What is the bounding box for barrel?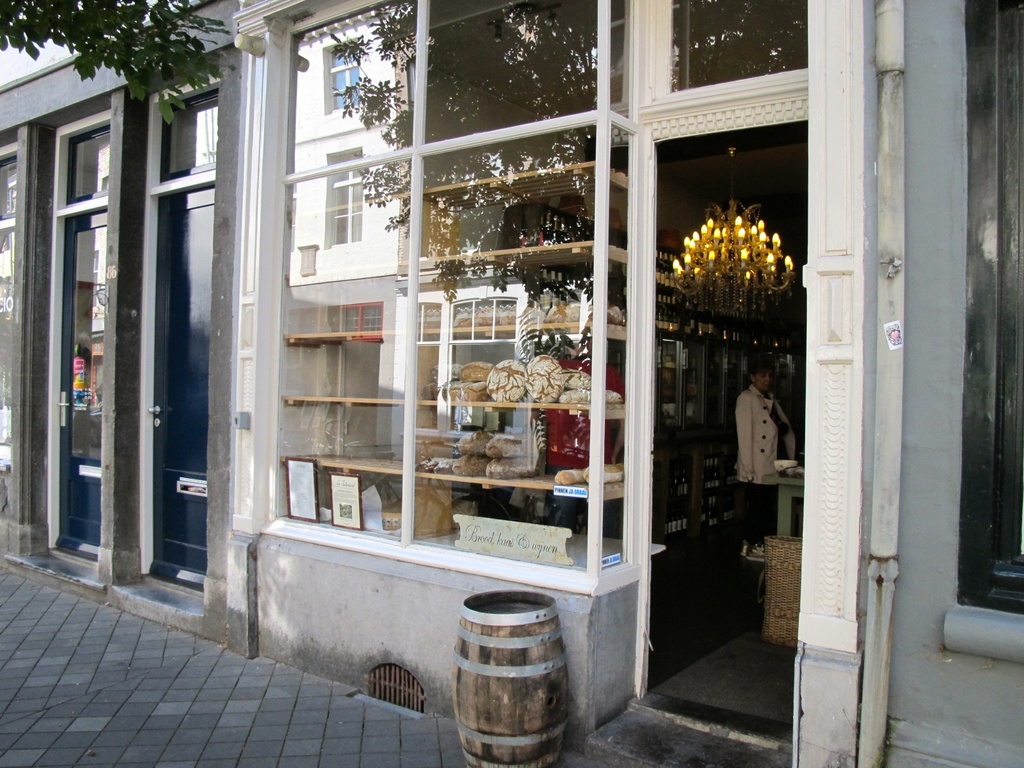
[x1=449, y1=586, x2=572, y2=767].
